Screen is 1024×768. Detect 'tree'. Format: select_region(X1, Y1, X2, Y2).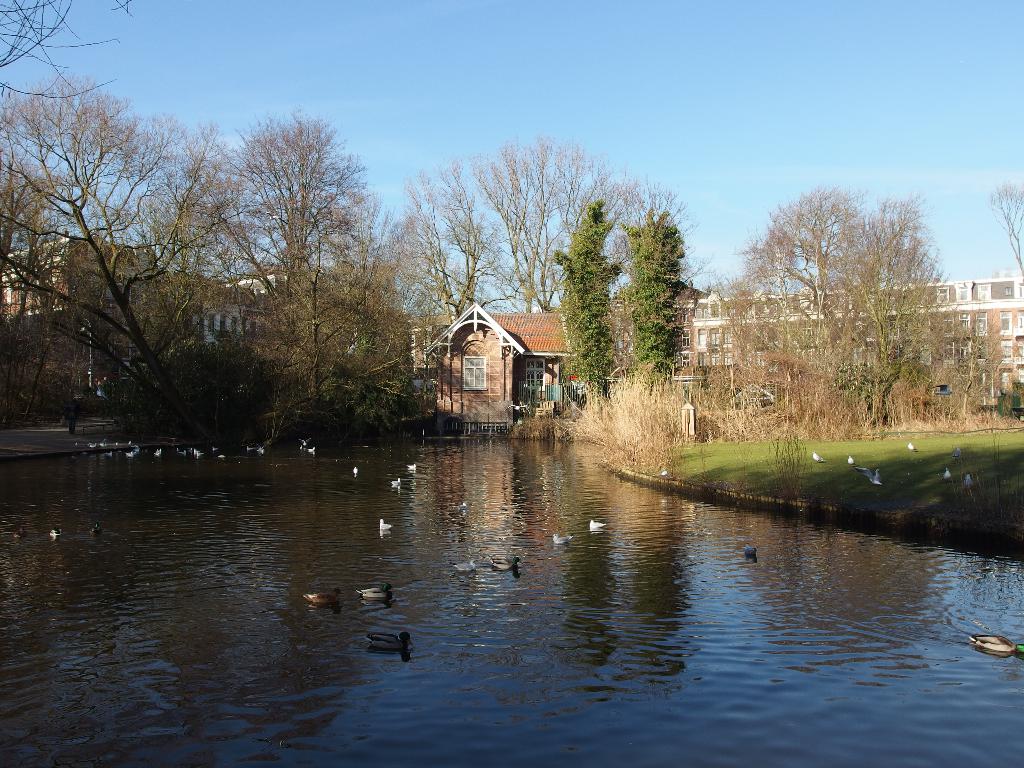
select_region(981, 184, 1023, 303).
